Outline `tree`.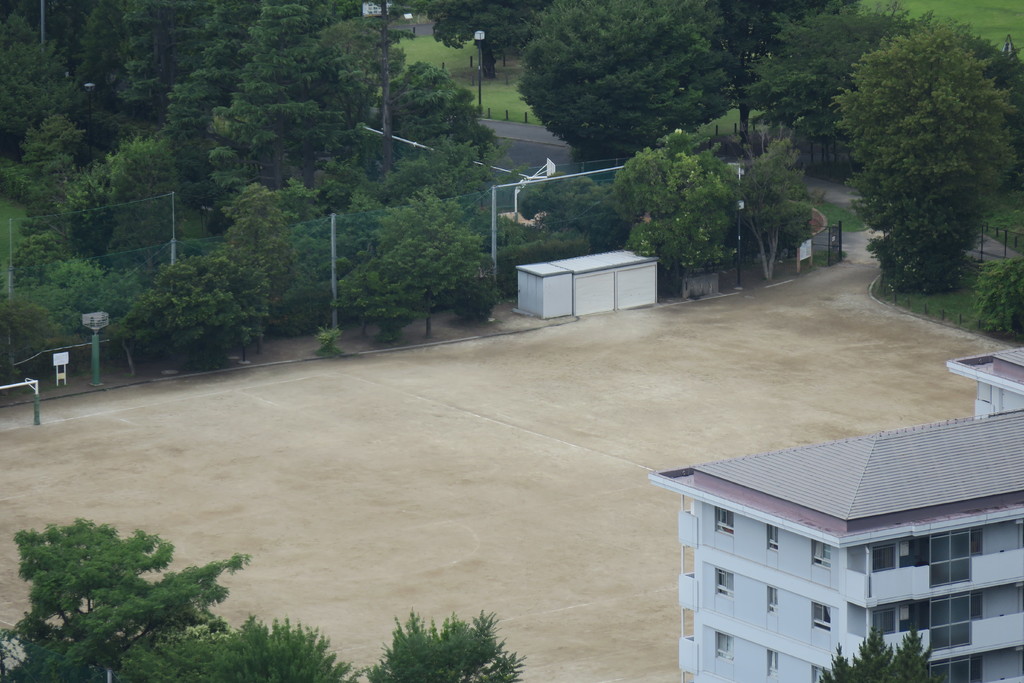
Outline: region(682, 0, 851, 156).
